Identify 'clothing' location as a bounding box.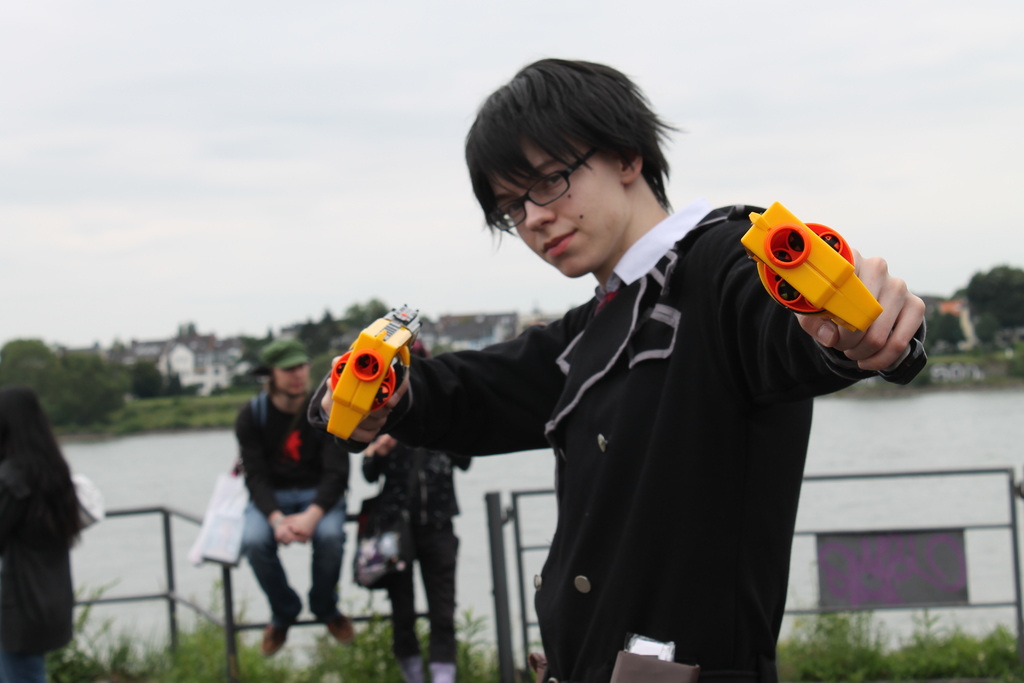
crop(0, 461, 77, 682).
